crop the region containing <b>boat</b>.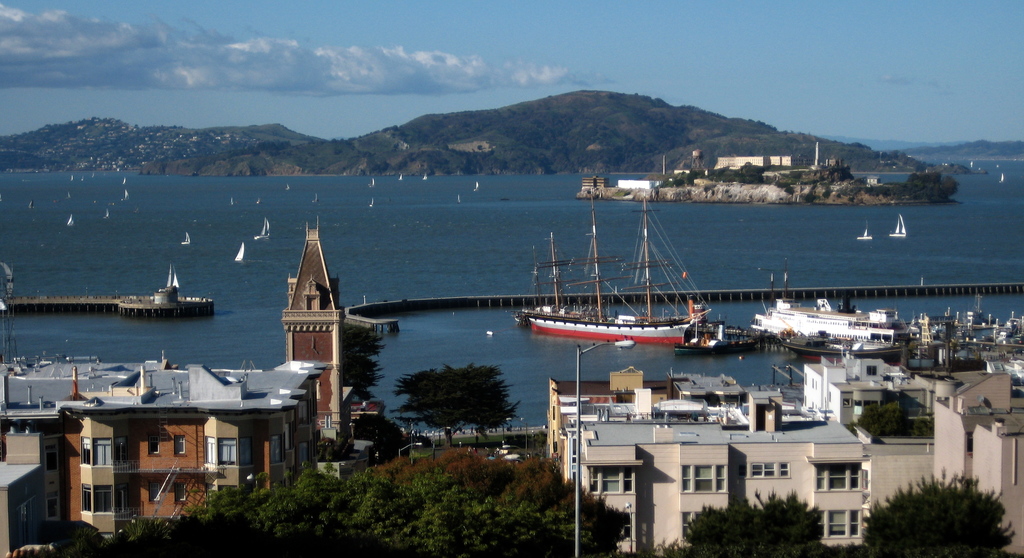
Crop region: 180:231:193:247.
